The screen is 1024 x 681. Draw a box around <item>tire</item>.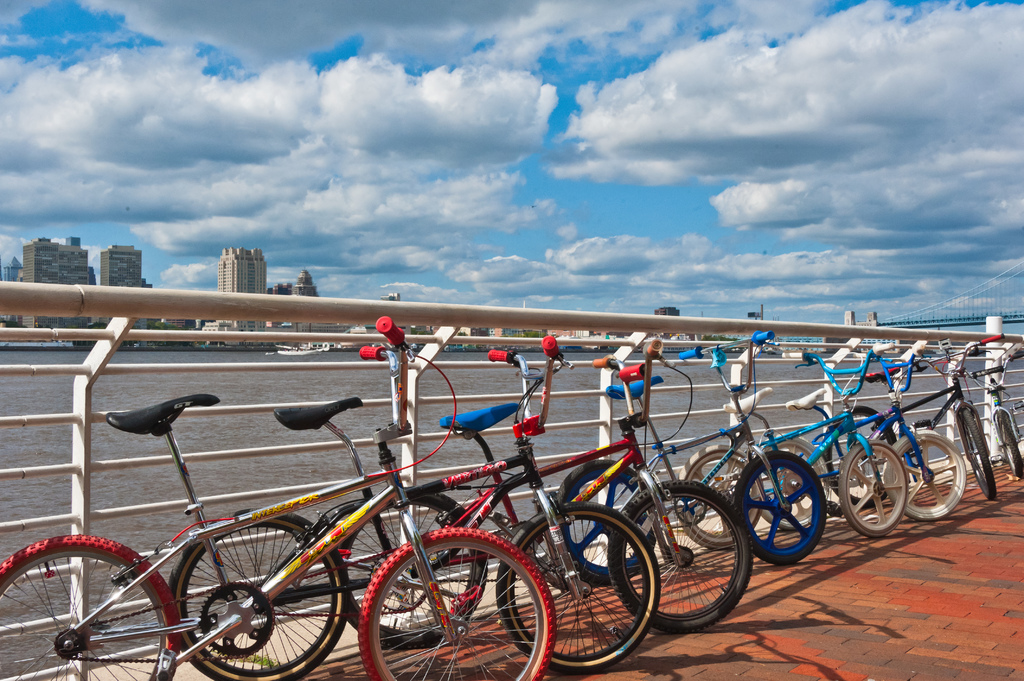
735/448/829/563.
